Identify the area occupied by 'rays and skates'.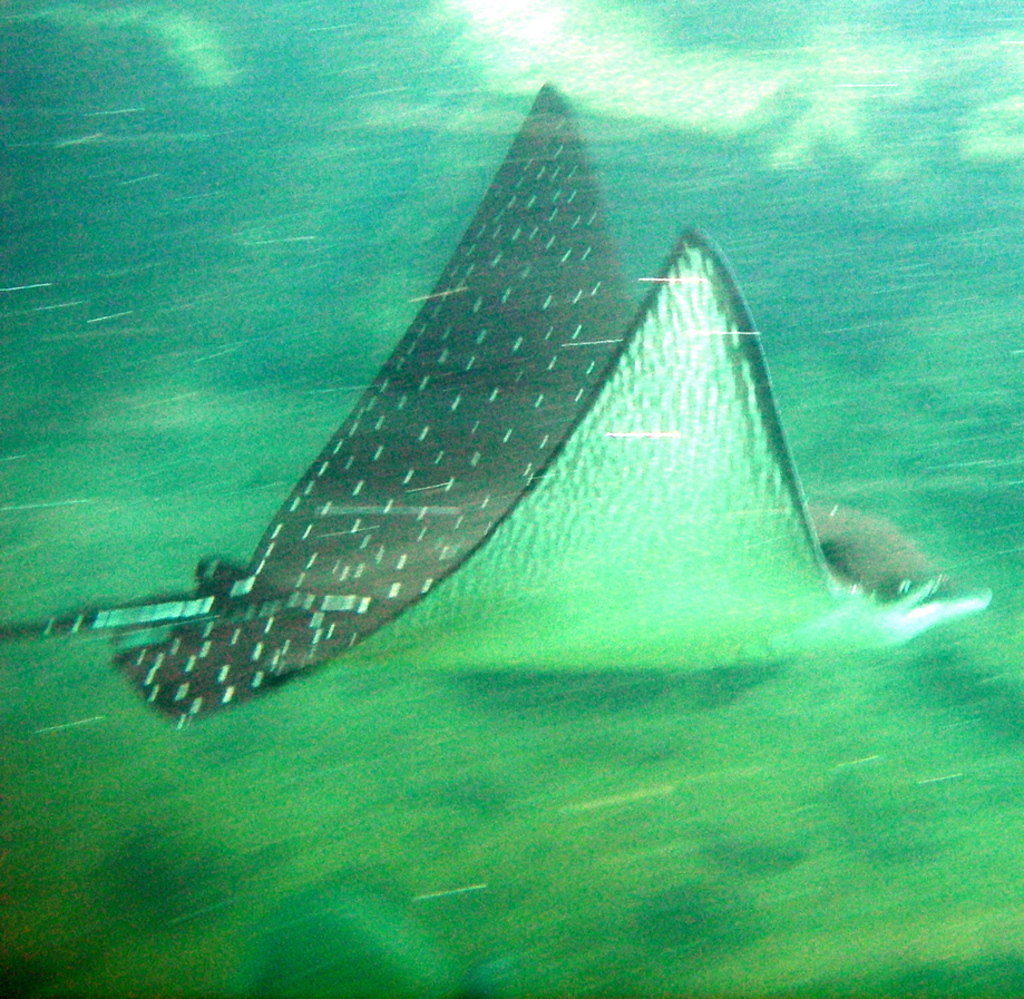
Area: 0 75 998 725.
